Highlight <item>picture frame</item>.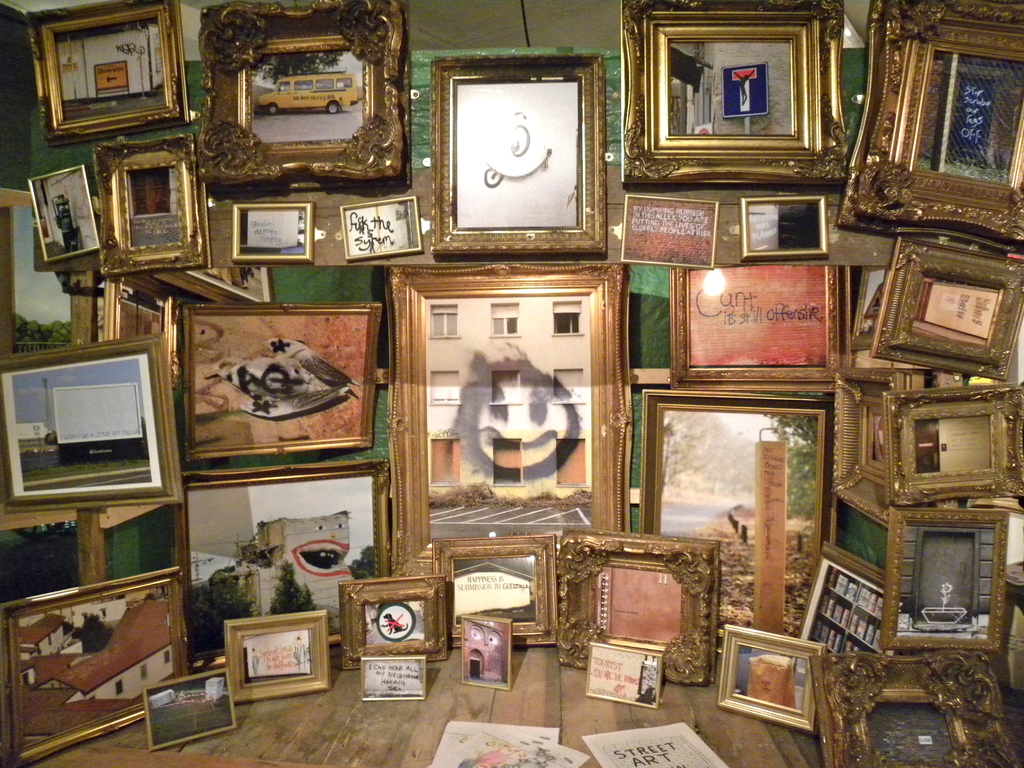
Highlighted region: box=[851, 266, 893, 348].
